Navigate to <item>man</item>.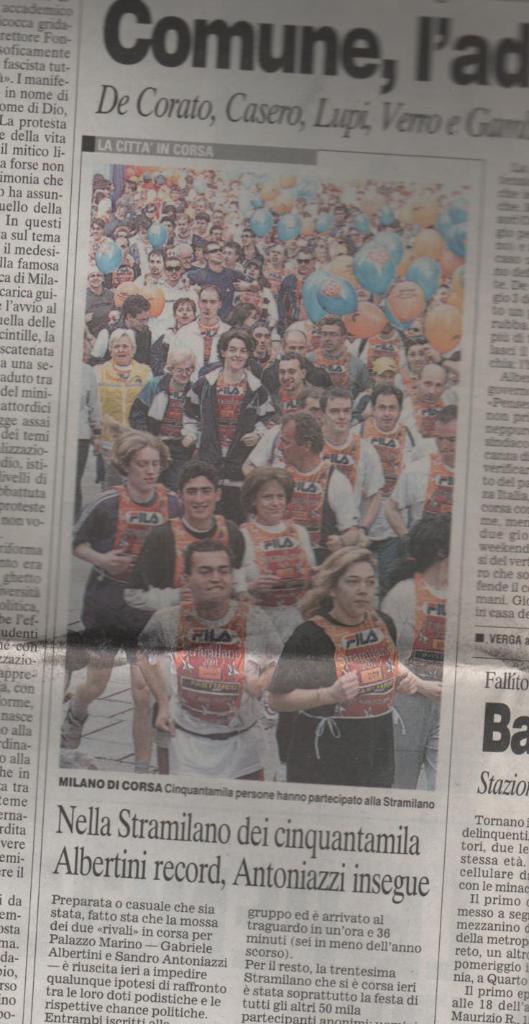
Navigation target: {"x1": 272, "y1": 249, "x2": 317, "y2": 333}.
